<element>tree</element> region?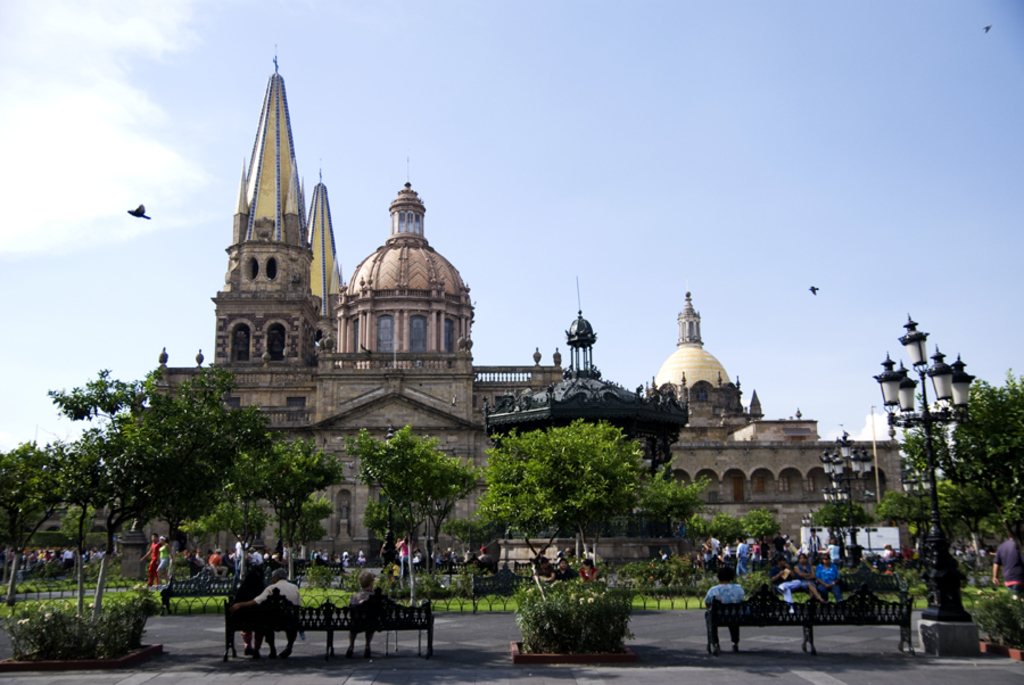
box(360, 427, 486, 568)
